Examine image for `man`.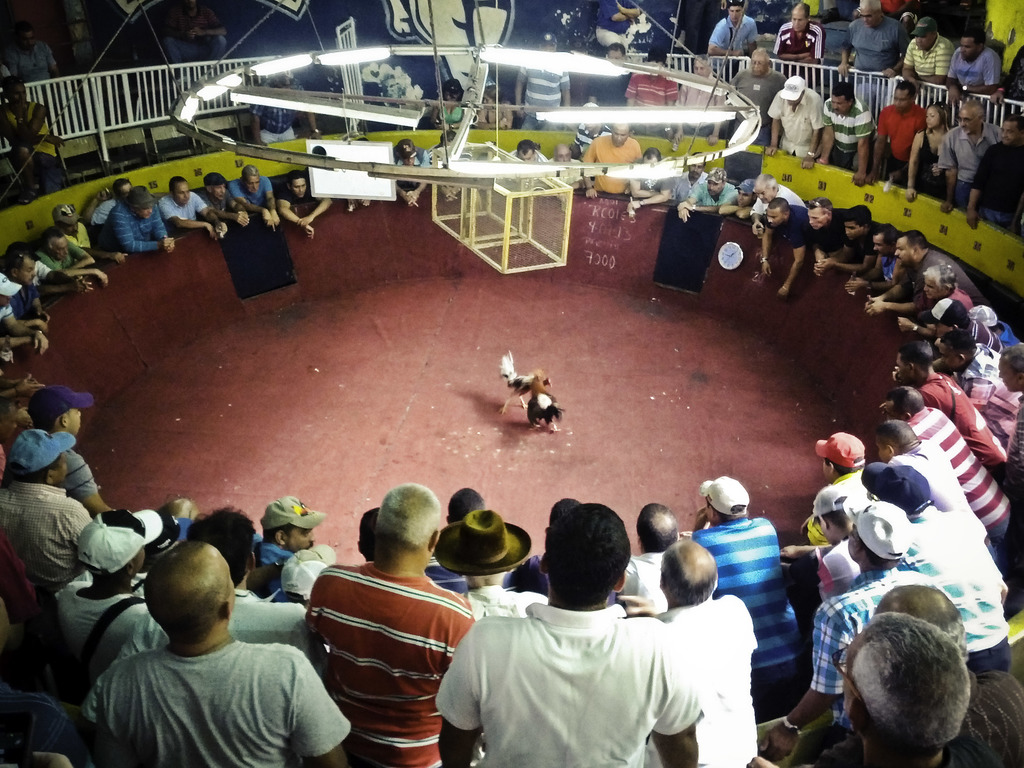
Examination result: 672/166/740/225.
